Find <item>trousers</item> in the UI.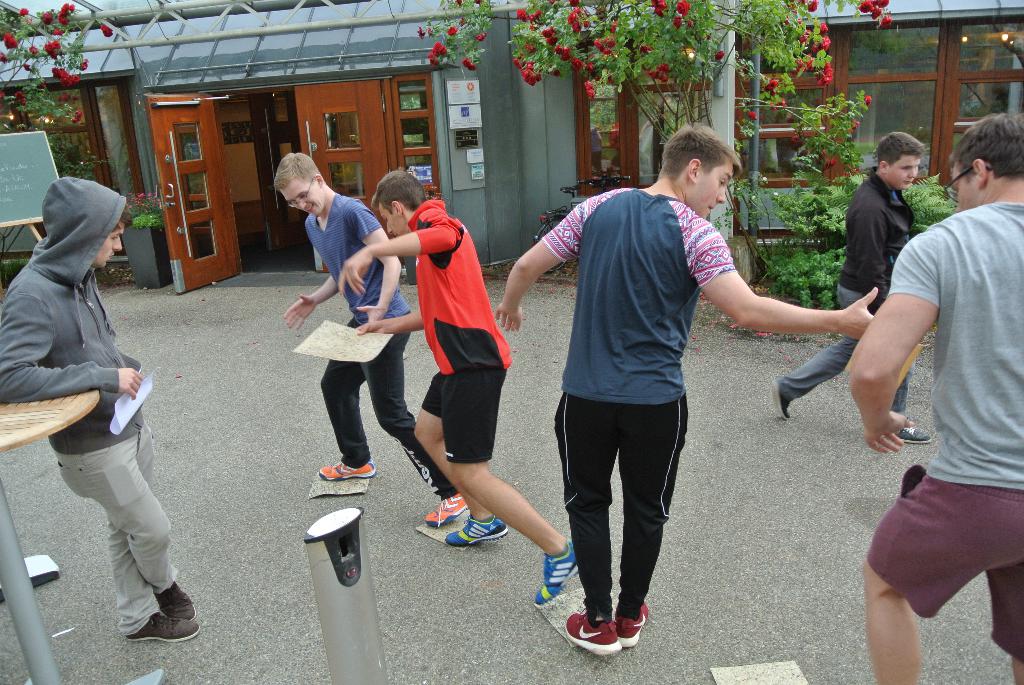
UI element at (left=56, top=424, right=179, bottom=635).
